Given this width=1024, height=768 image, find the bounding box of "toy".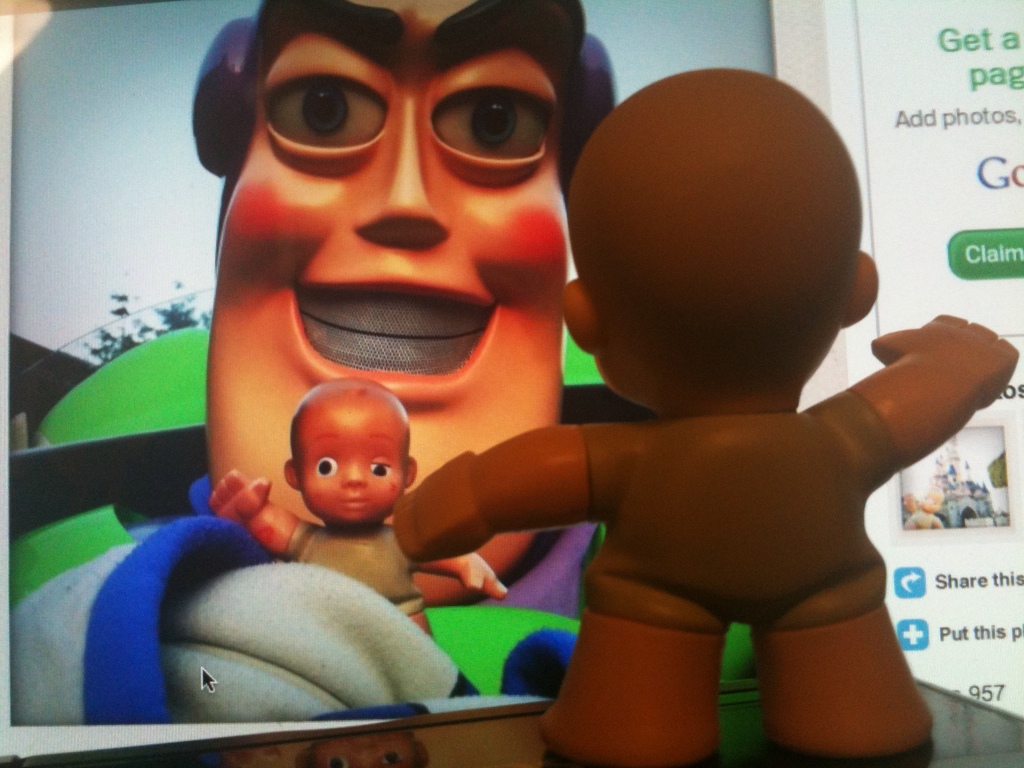
[4,0,758,726].
